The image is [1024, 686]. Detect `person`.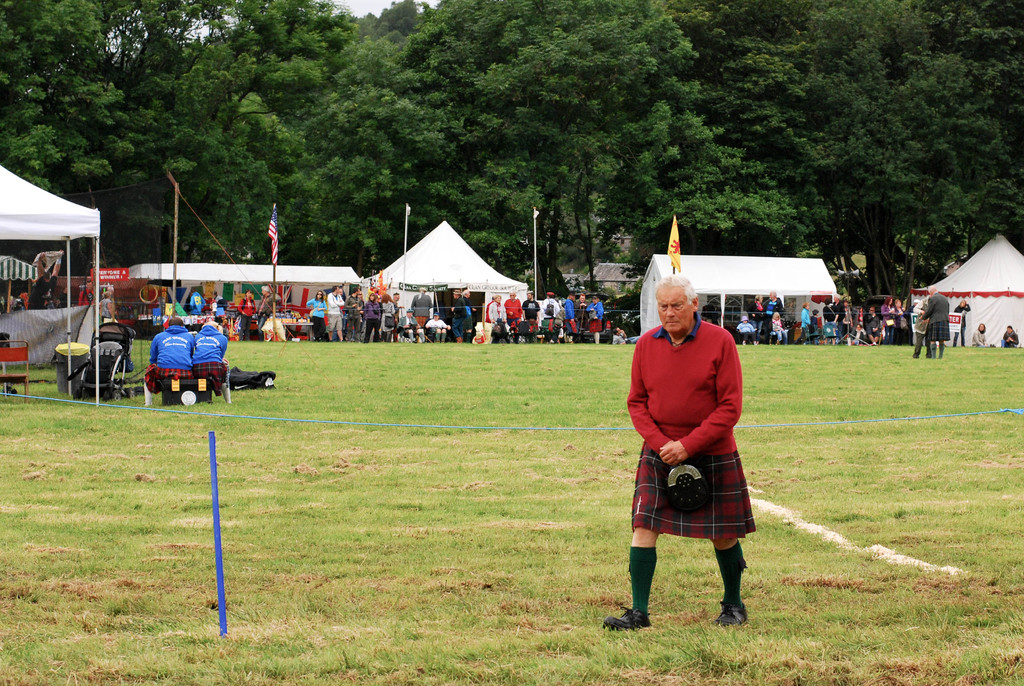
Detection: [x1=79, y1=281, x2=94, y2=306].
